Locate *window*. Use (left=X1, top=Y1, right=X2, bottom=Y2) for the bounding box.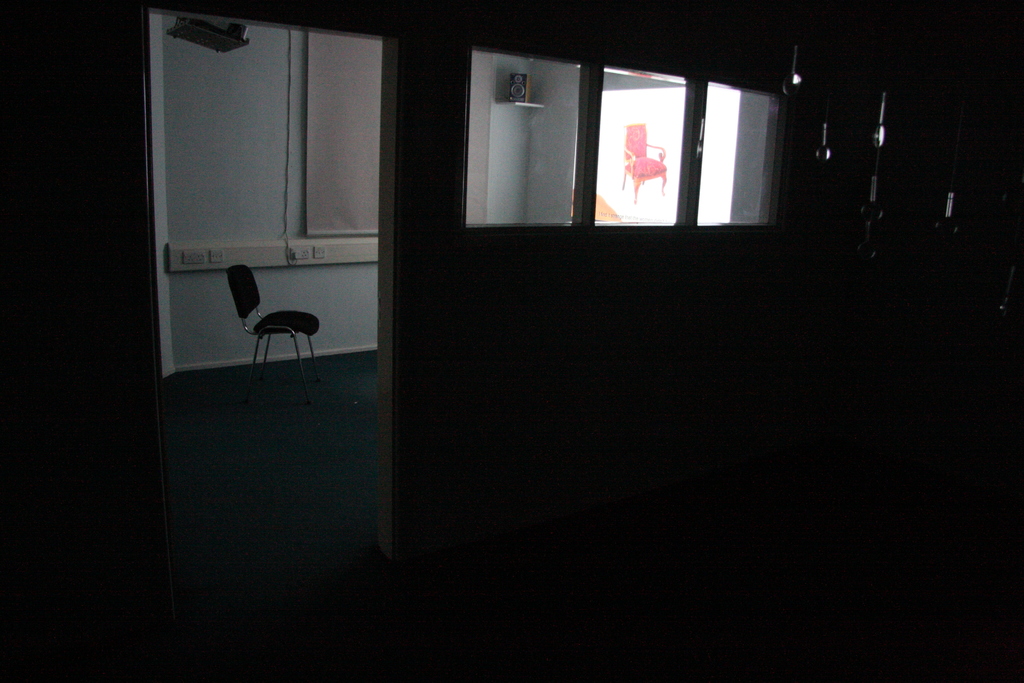
(left=714, top=79, right=781, bottom=224).
